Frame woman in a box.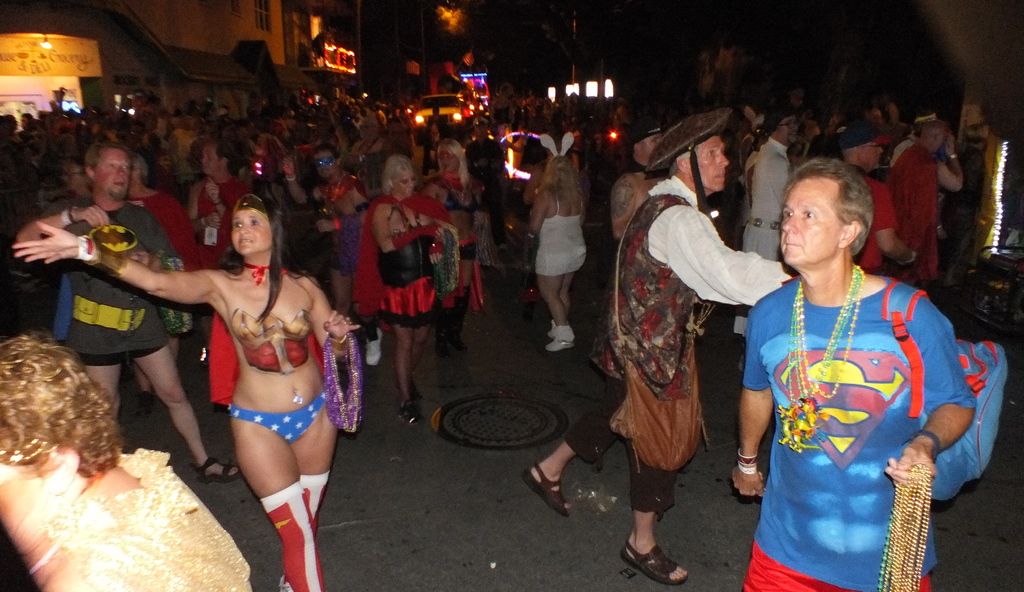
[x1=0, y1=333, x2=254, y2=591].
